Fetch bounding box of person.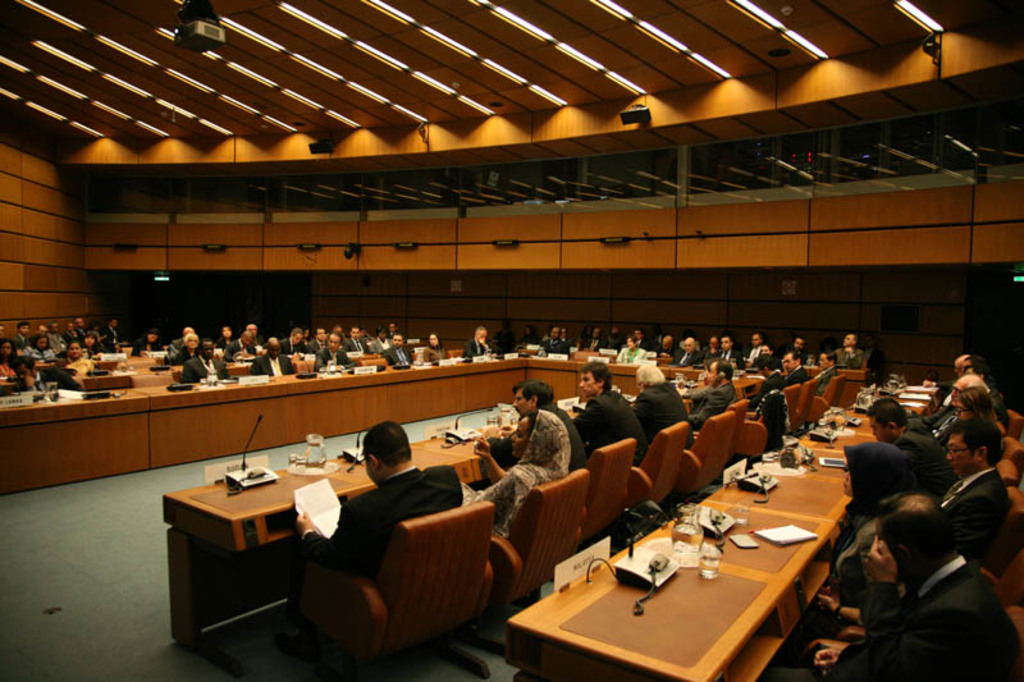
Bbox: rect(280, 424, 468, 656).
